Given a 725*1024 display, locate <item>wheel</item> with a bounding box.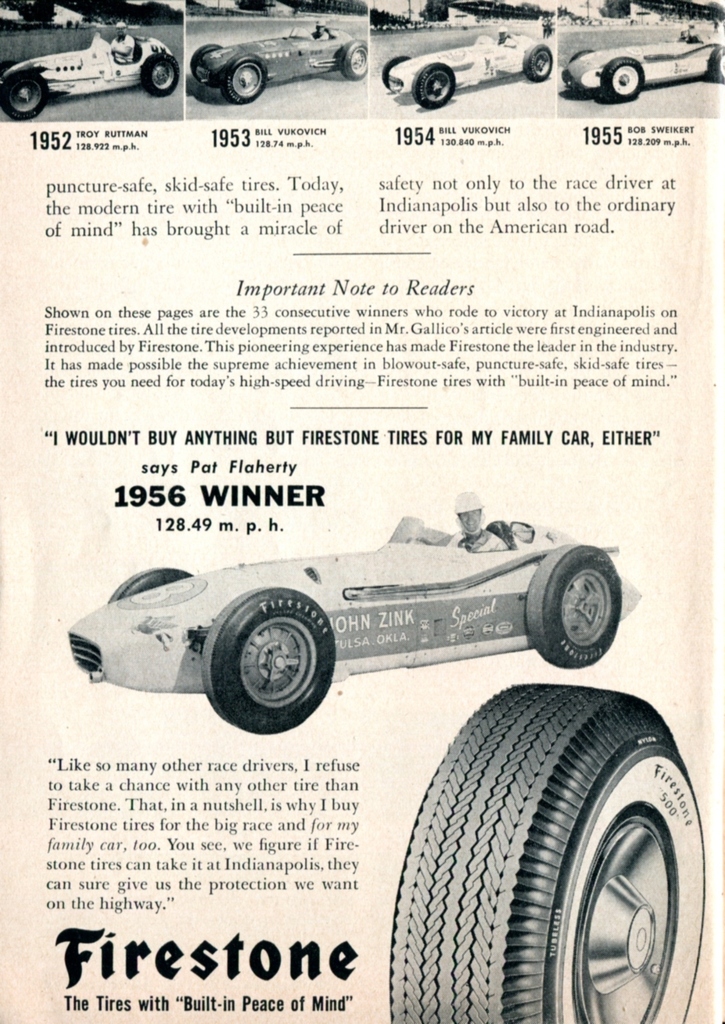
Located: [left=390, top=682, right=706, bottom=1023].
